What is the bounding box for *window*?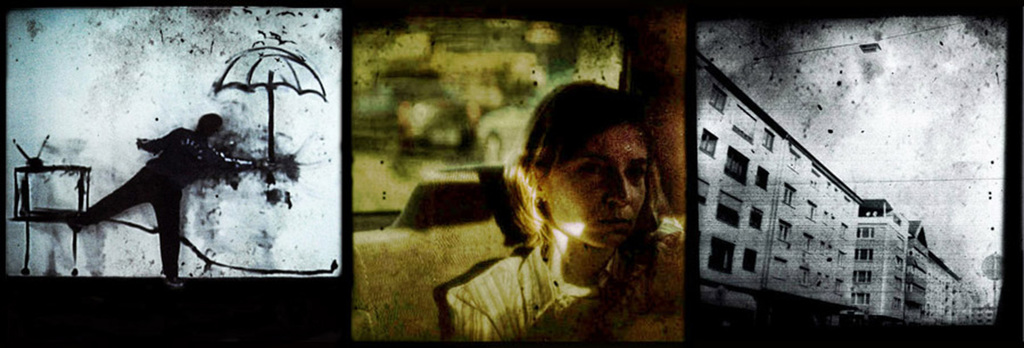
[710, 237, 735, 271].
